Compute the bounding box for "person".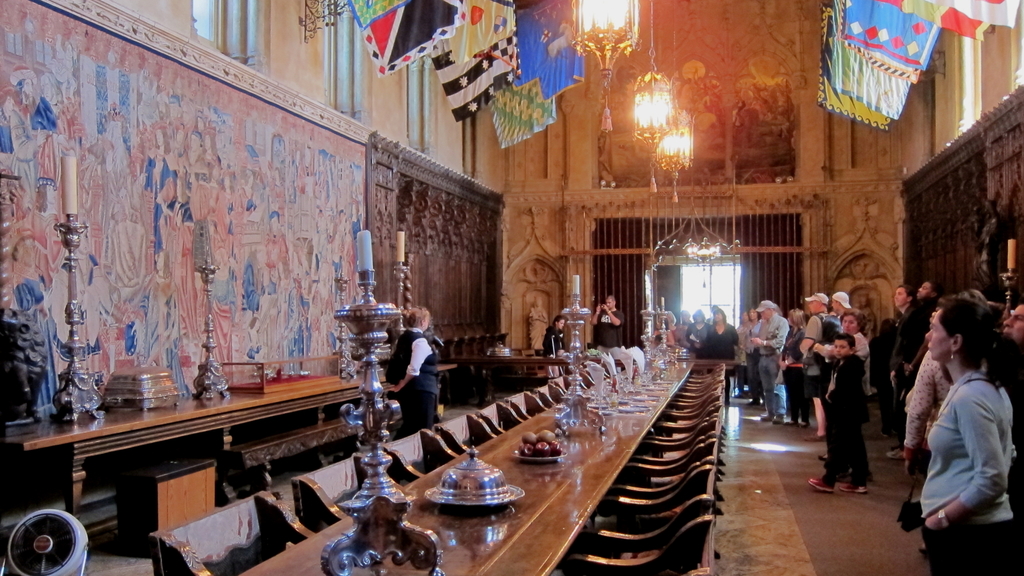
[589,293,626,356].
